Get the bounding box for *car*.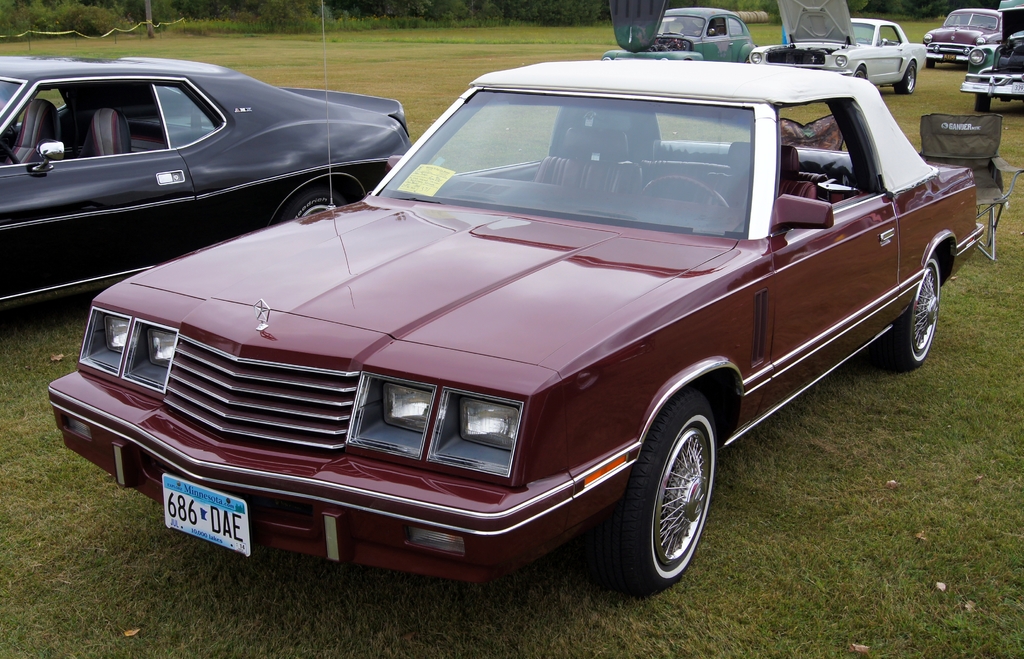
bbox=(751, 0, 920, 92).
